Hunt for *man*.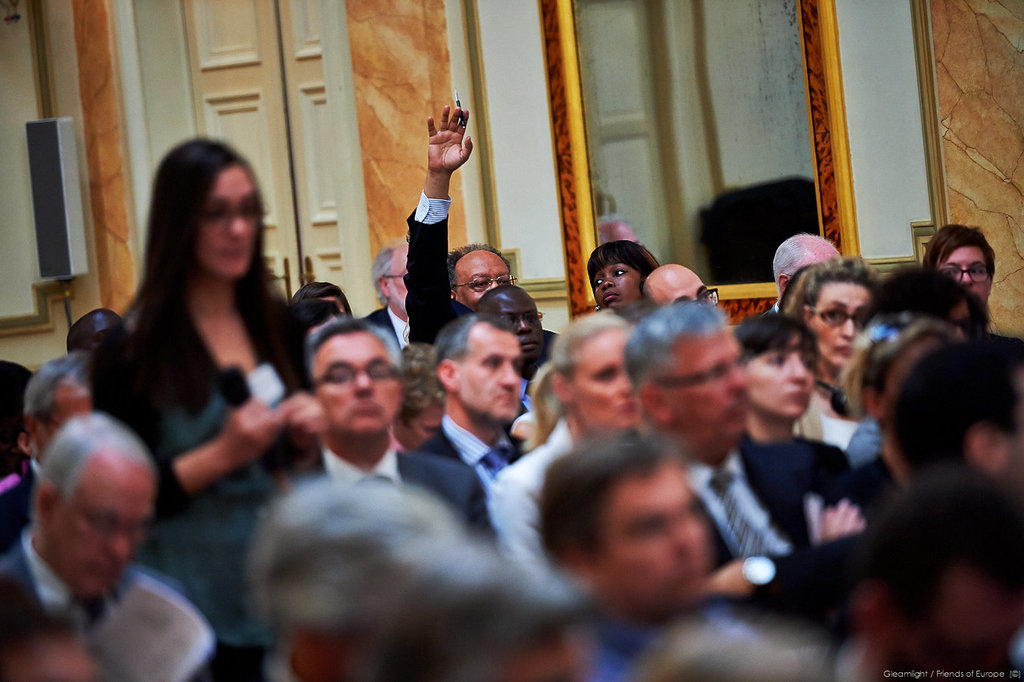
Hunted down at region(450, 239, 518, 309).
